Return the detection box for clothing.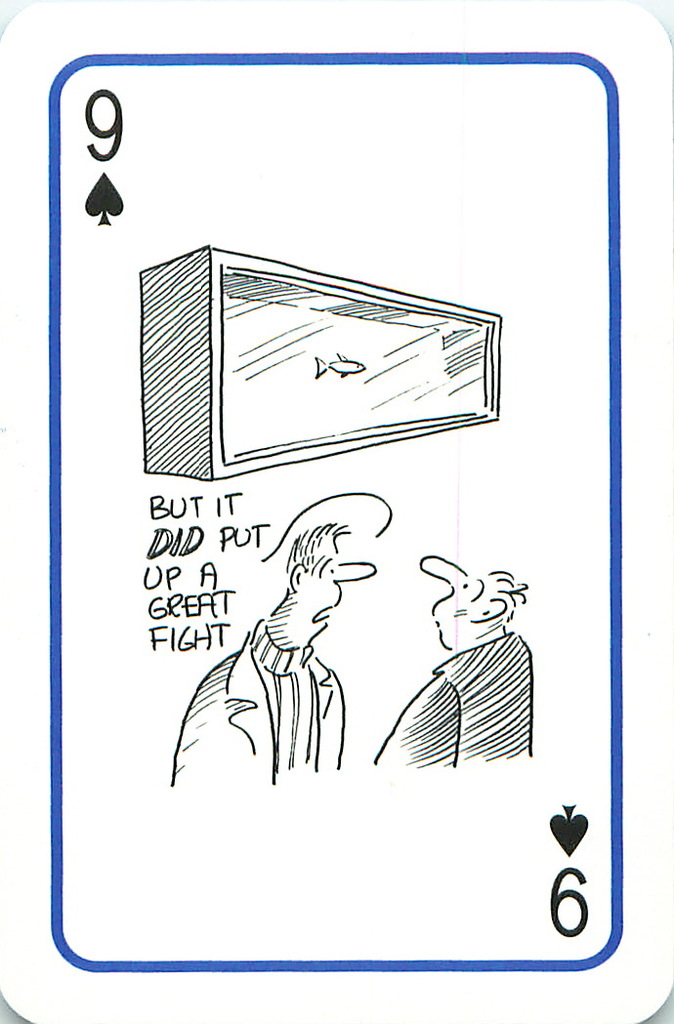
detection(158, 641, 340, 776).
